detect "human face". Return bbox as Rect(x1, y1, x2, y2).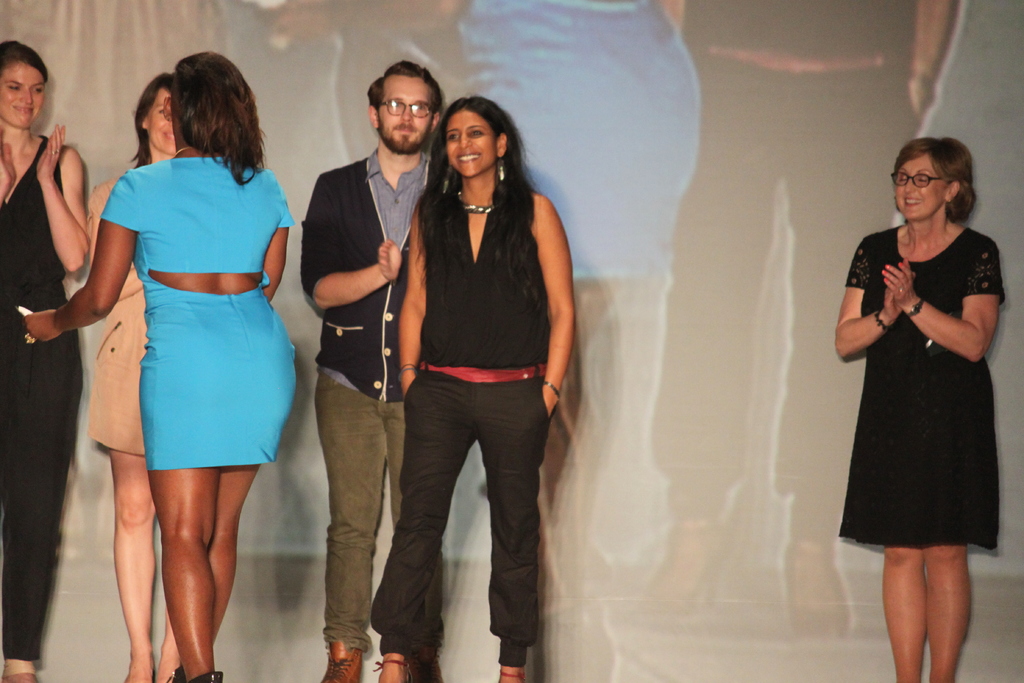
Rect(378, 74, 430, 152).
